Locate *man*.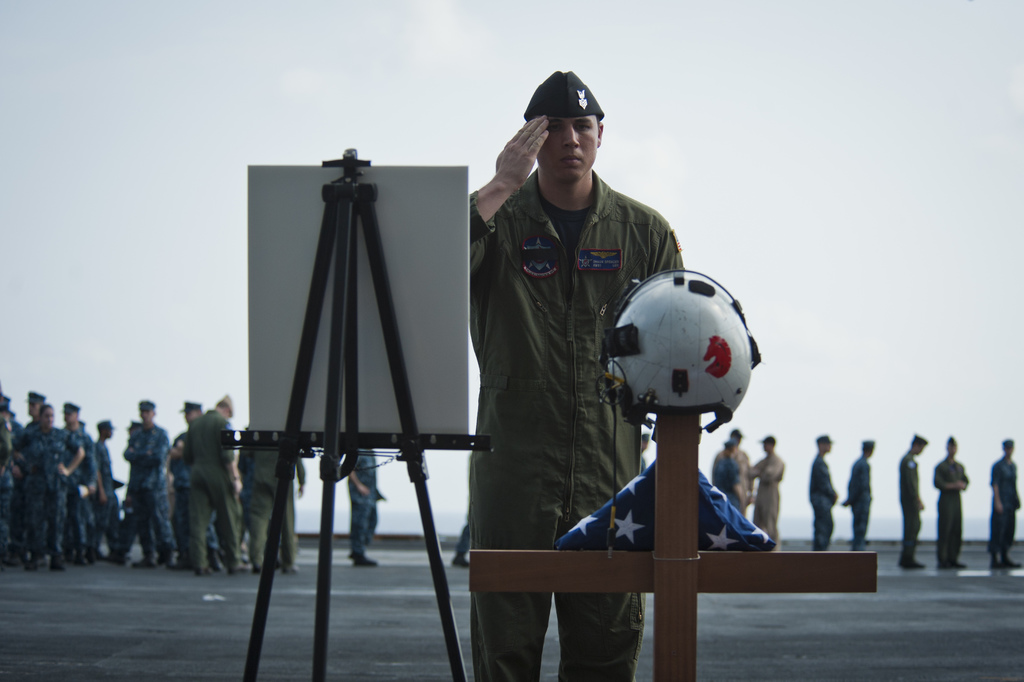
Bounding box: left=840, top=437, right=880, bottom=551.
